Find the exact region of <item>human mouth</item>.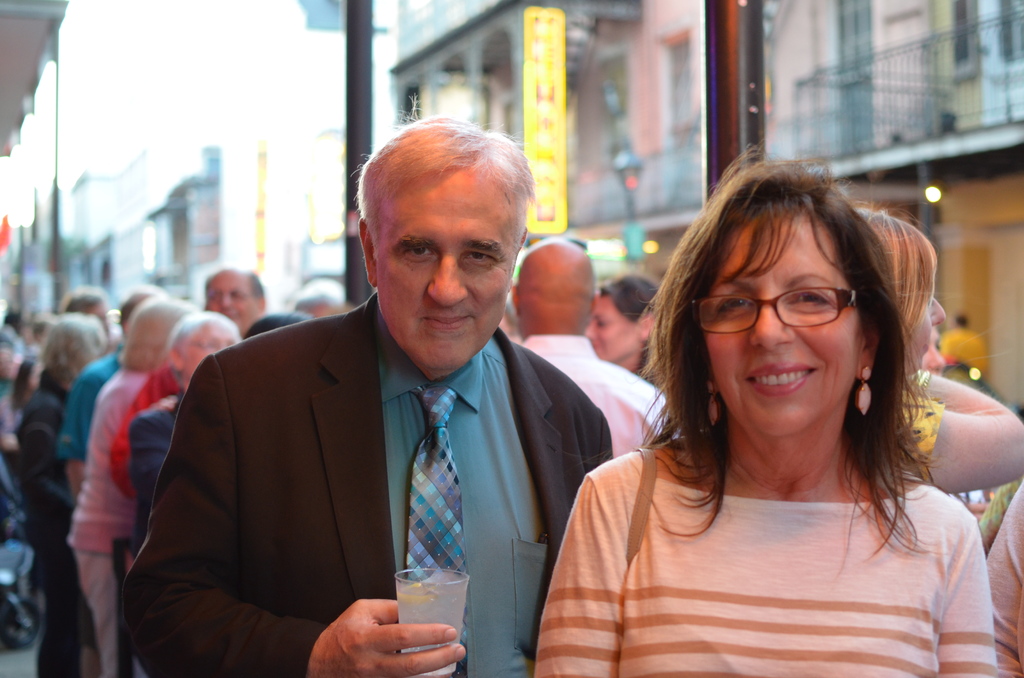
Exact region: box=[745, 364, 820, 401].
